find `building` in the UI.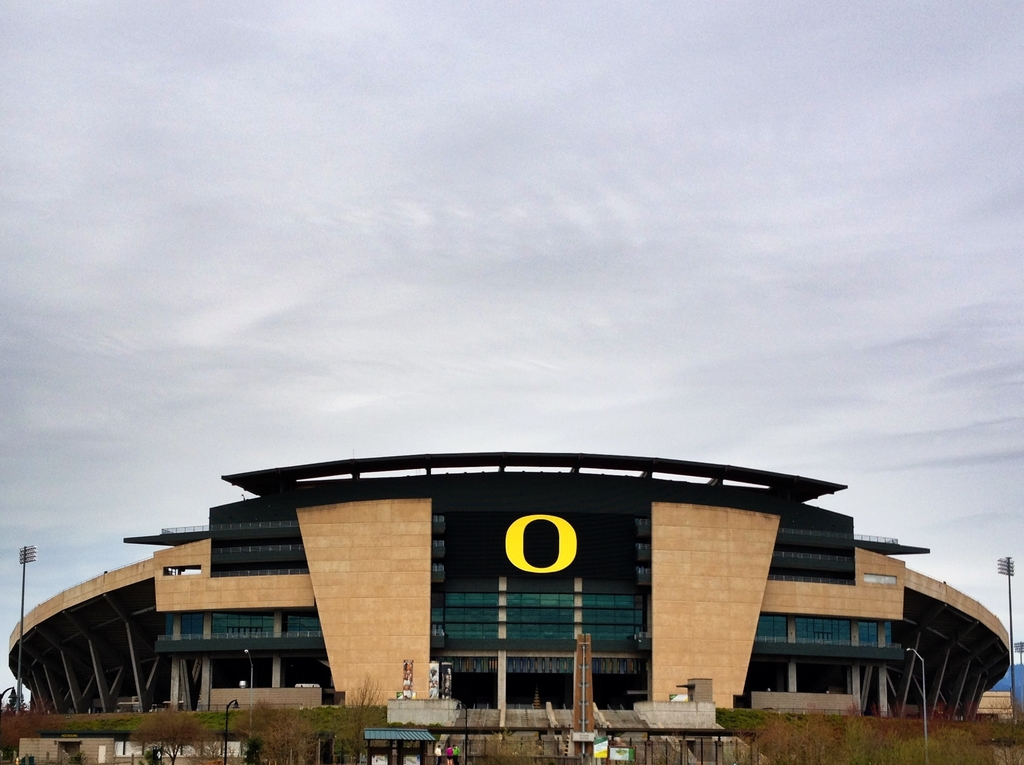
UI element at l=6, t=449, r=1011, b=723.
